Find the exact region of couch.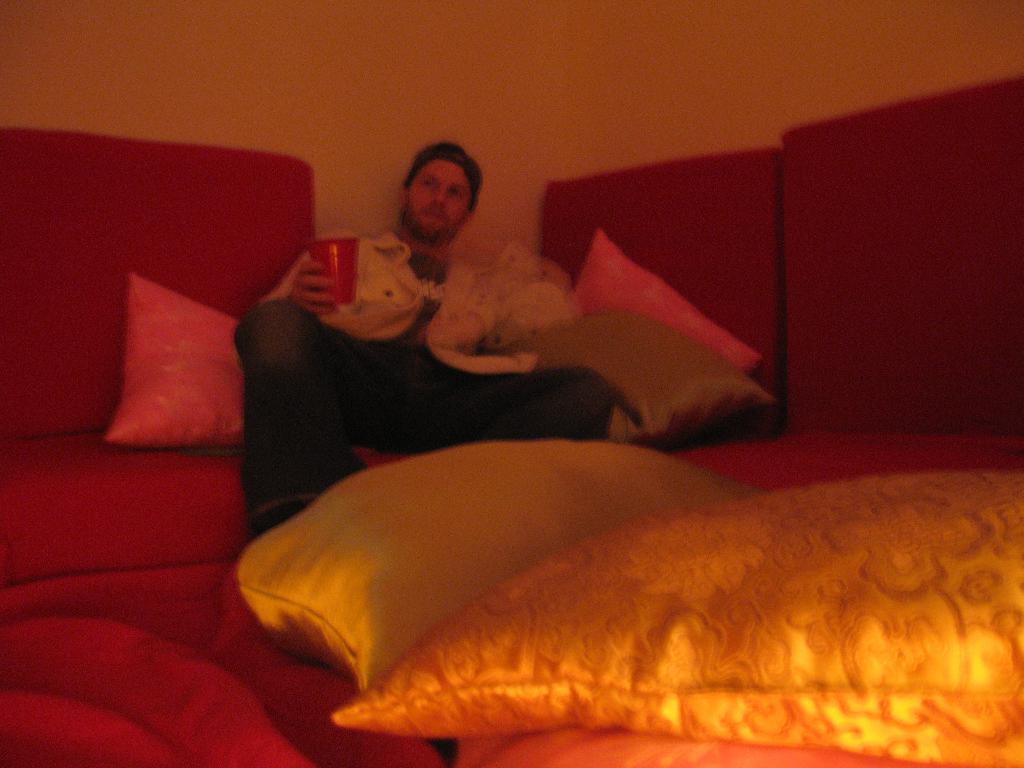
Exact region: rect(15, 144, 306, 717).
